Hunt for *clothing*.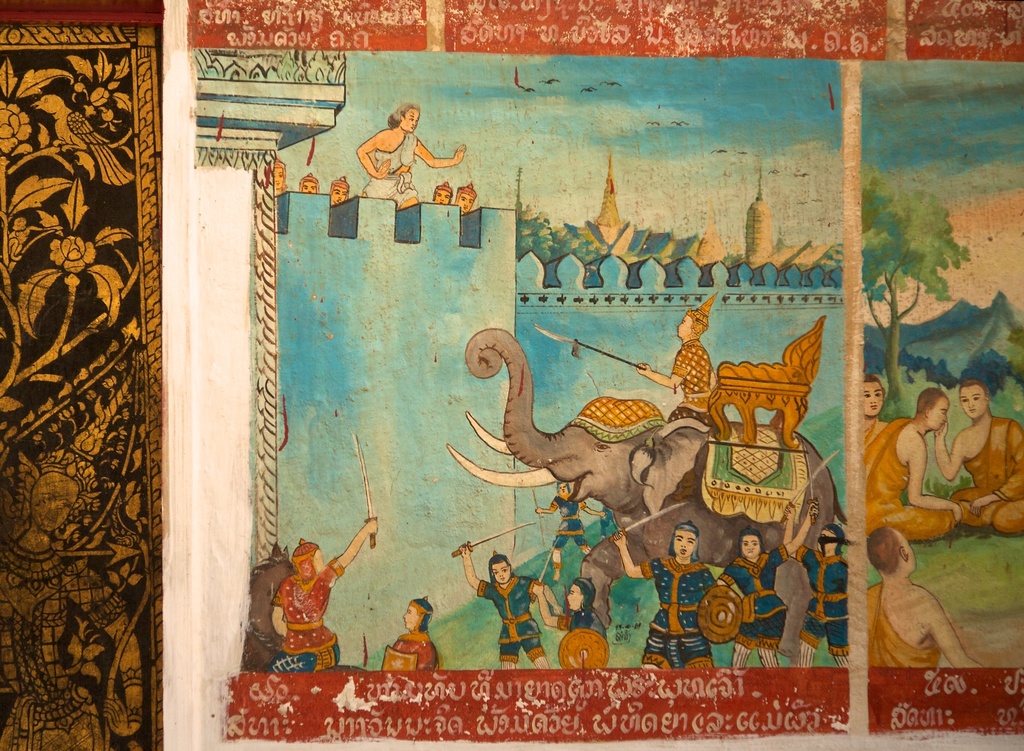
Hunted down at [x1=863, y1=415, x2=887, y2=447].
